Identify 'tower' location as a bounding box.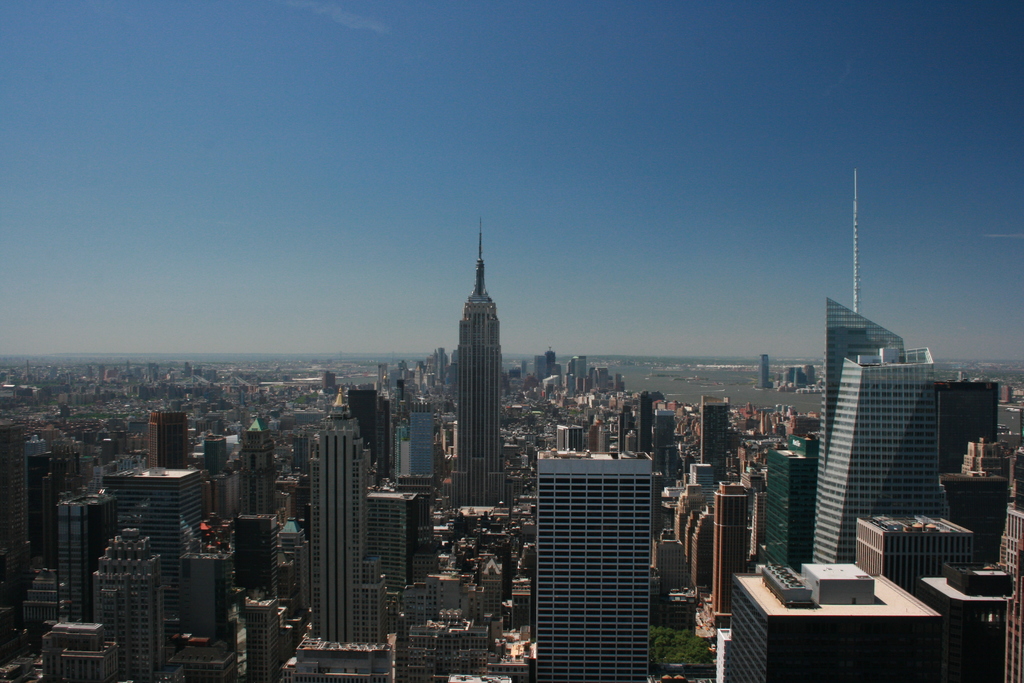
crop(529, 438, 659, 682).
